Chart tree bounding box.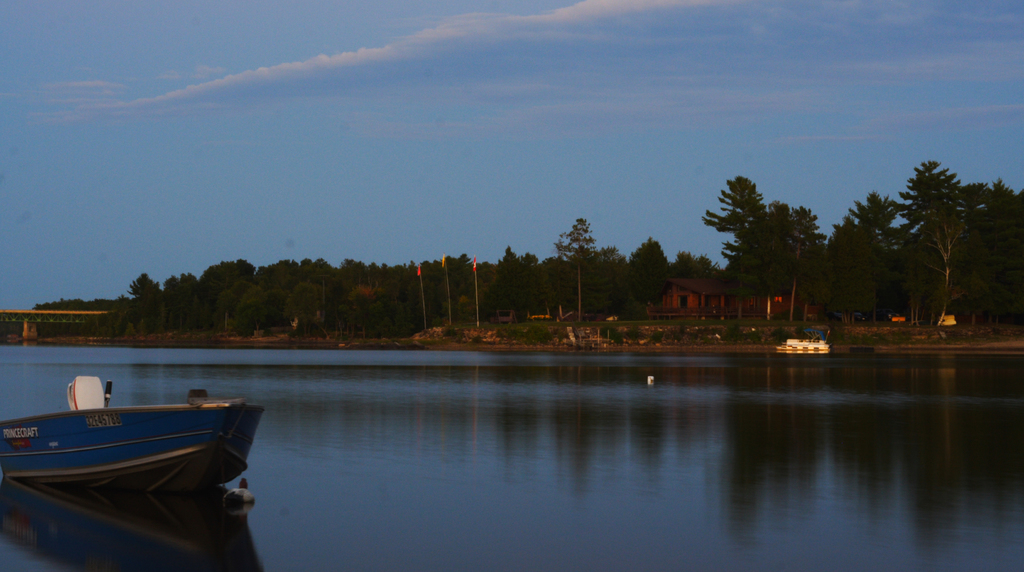
Charted: bbox=(890, 147, 966, 328).
